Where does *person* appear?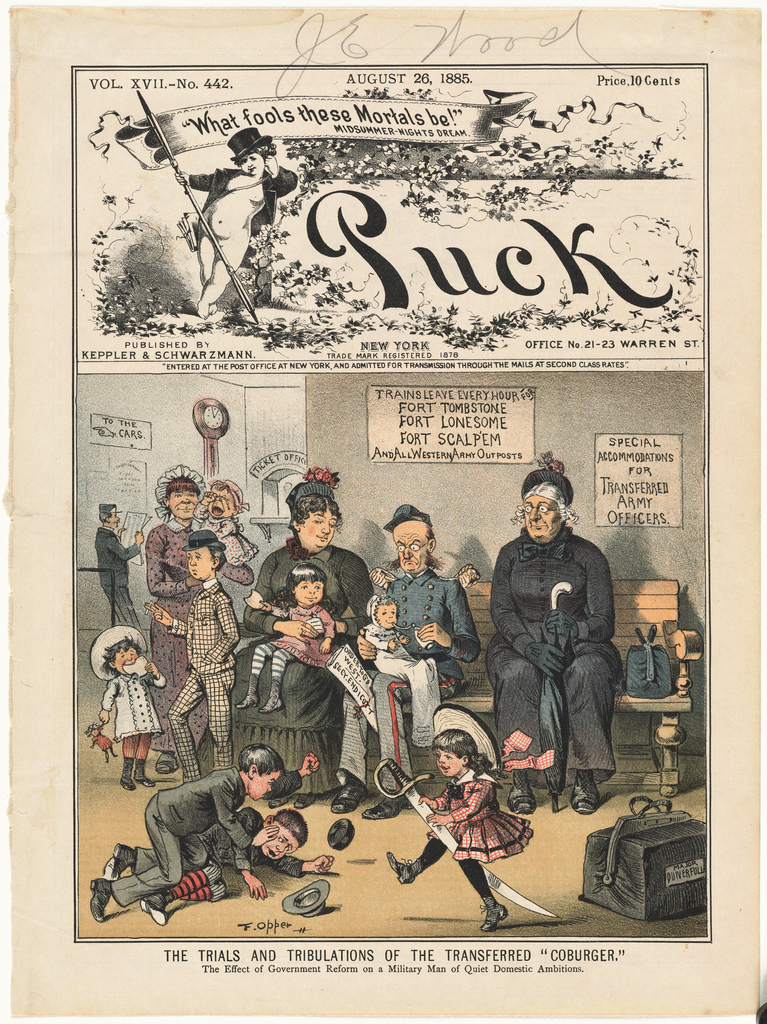
Appears at locate(91, 504, 148, 628).
